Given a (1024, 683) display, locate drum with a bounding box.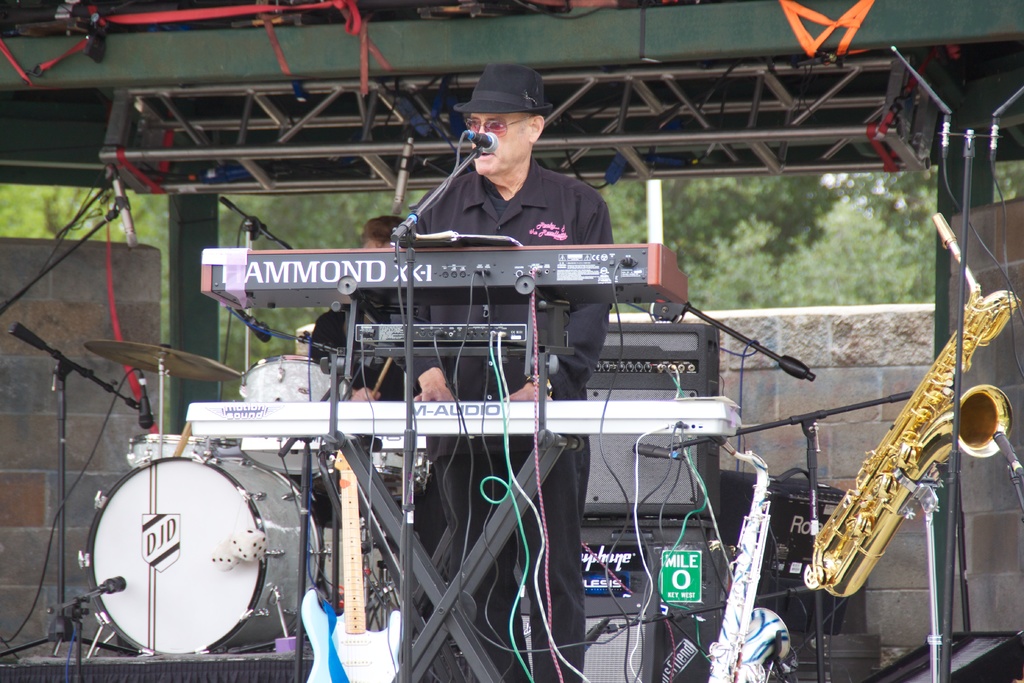
Located: <bbox>129, 431, 239, 473</bbox>.
